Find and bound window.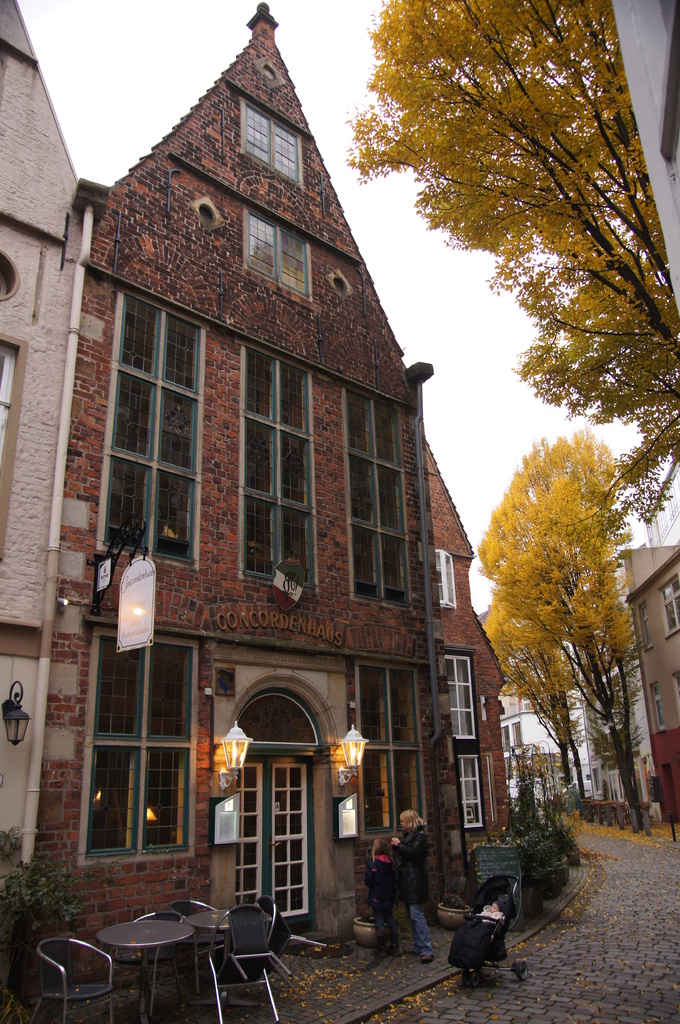
Bound: {"x1": 500, "y1": 726, "x2": 509, "y2": 751}.
